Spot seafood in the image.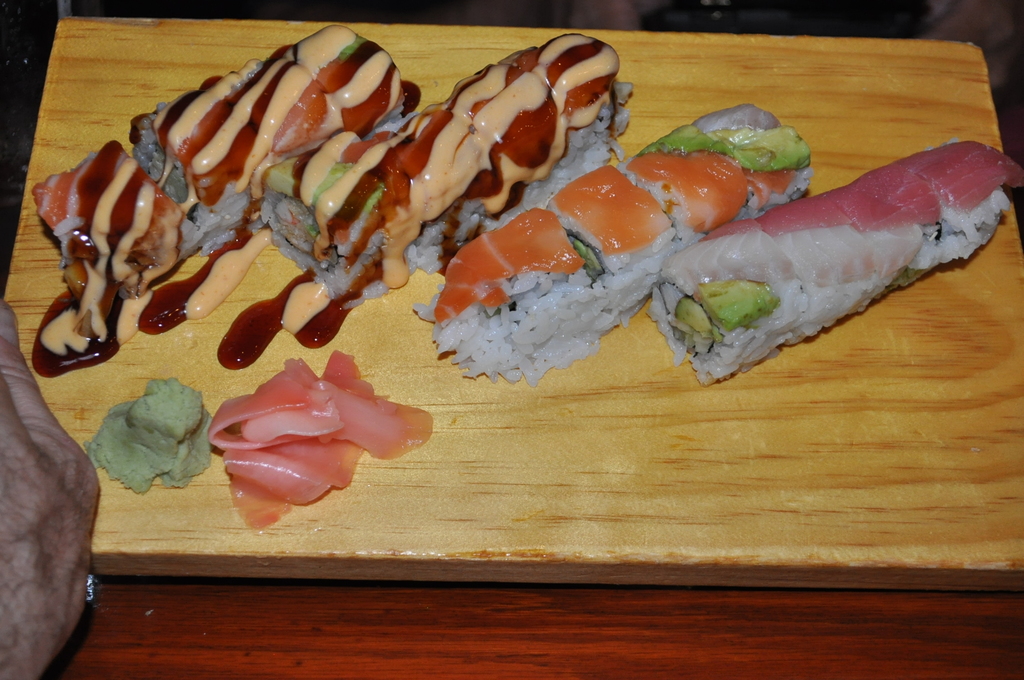
seafood found at (x1=207, y1=344, x2=432, y2=534).
